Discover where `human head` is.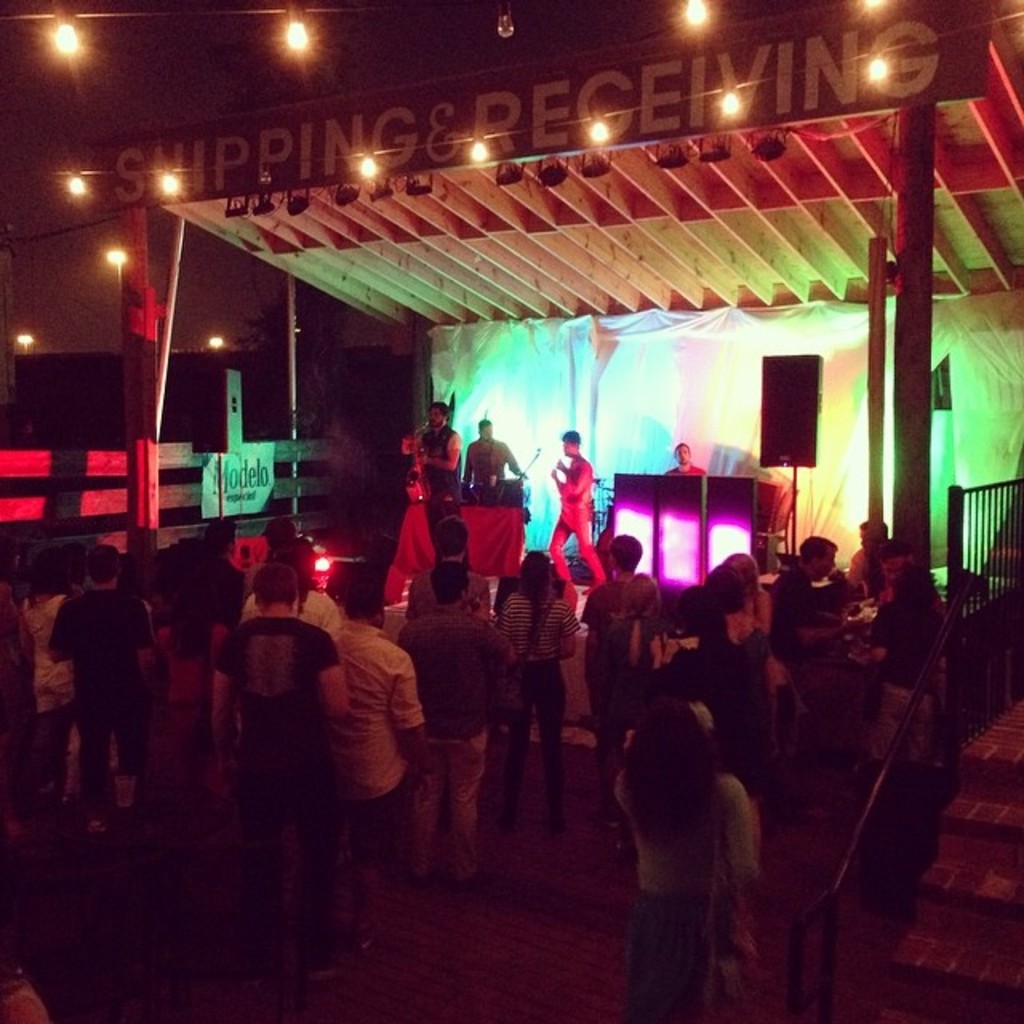
Discovered at (258, 514, 298, 547).
